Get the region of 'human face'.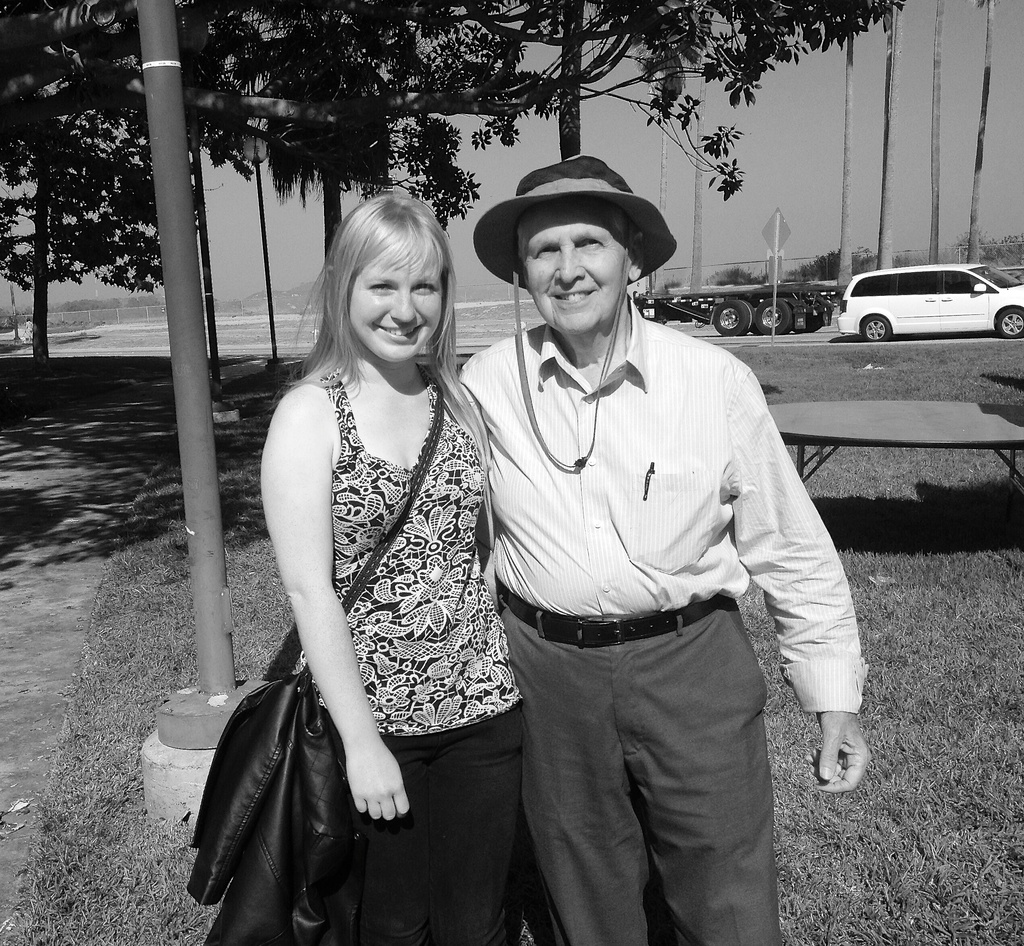
bbox=[347, 229, 444, 360].
